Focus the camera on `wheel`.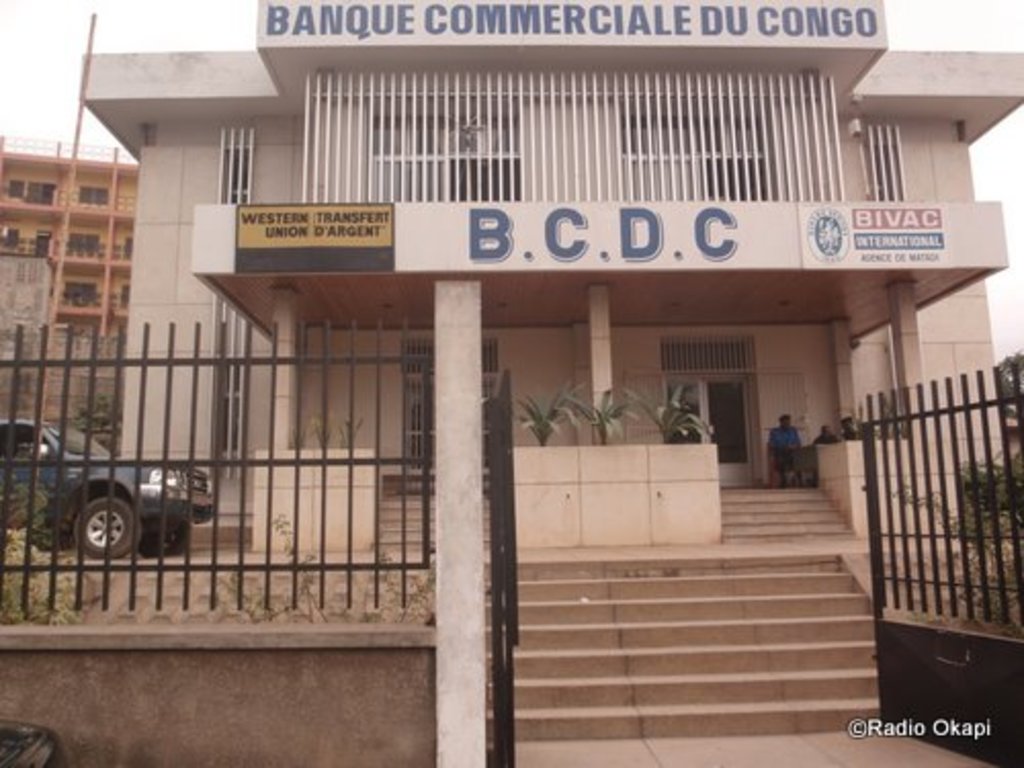
Focus region: <region>135, 514, 195, 565</region>.
